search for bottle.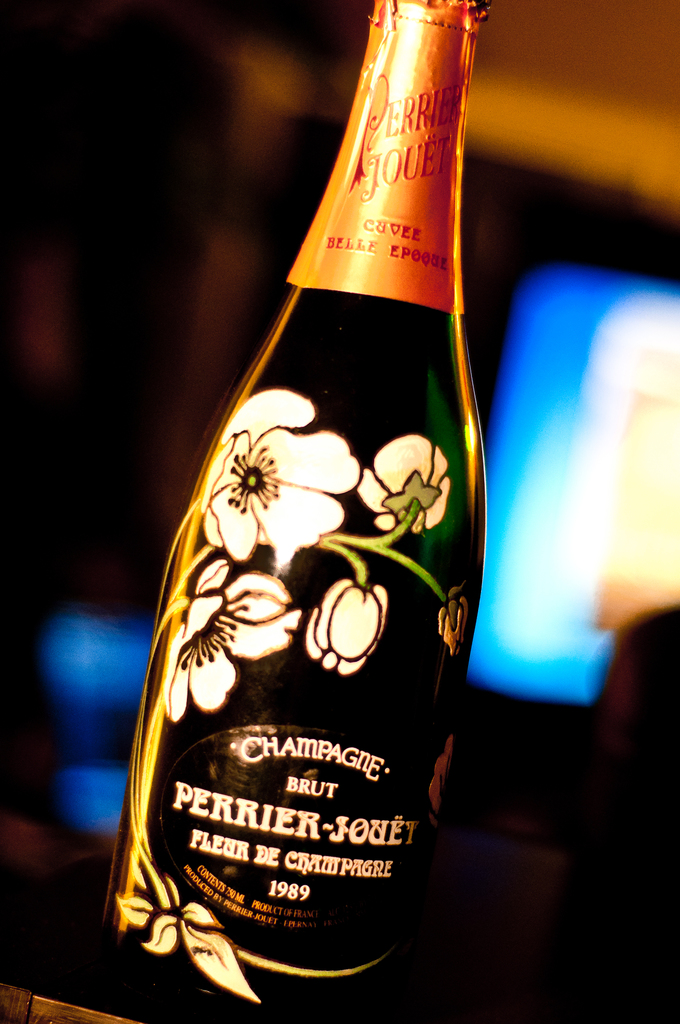
Found at region(99, 0, 492, 989).
